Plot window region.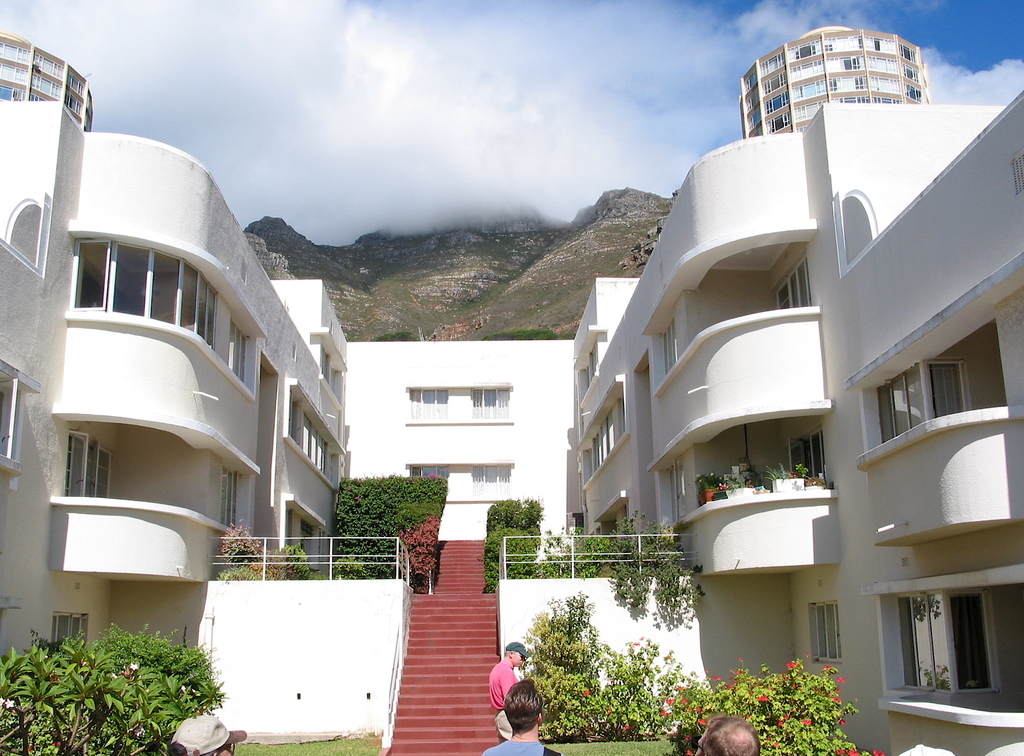
Plotted at {"left": 871, "top": 591, "right": 999, "bottom": 689}.
